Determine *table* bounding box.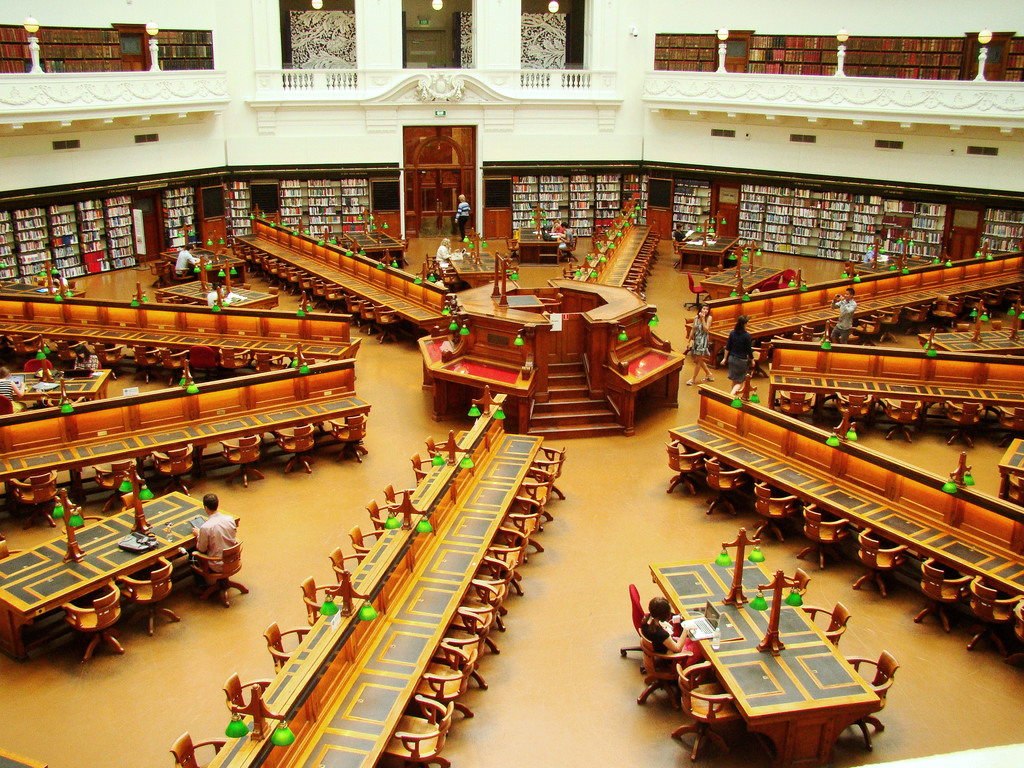
Determined: x1=996 y1=433 x2=1023 y2=506.
